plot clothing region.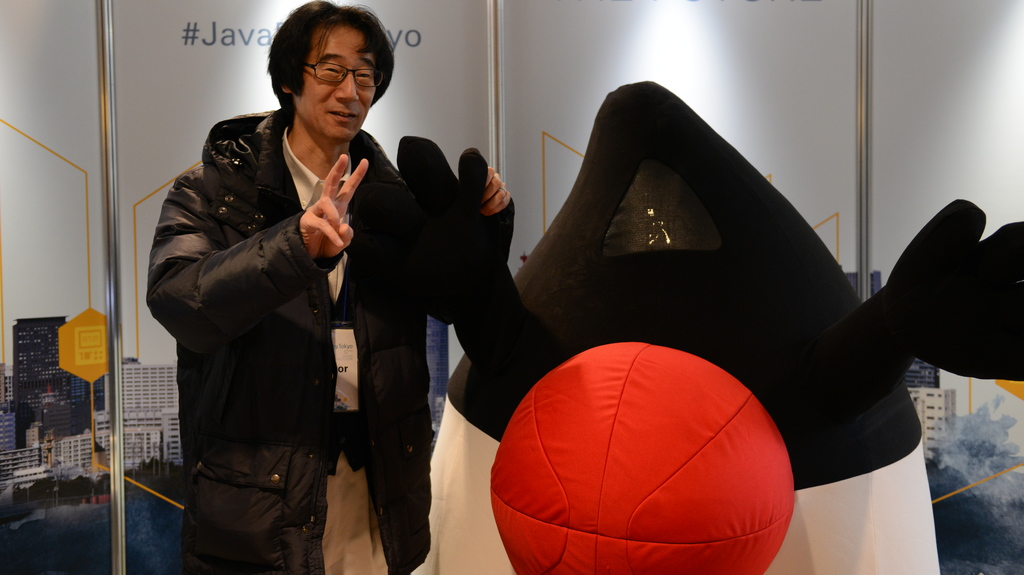
Plotted at bbox(142, 98, 520, 574).
